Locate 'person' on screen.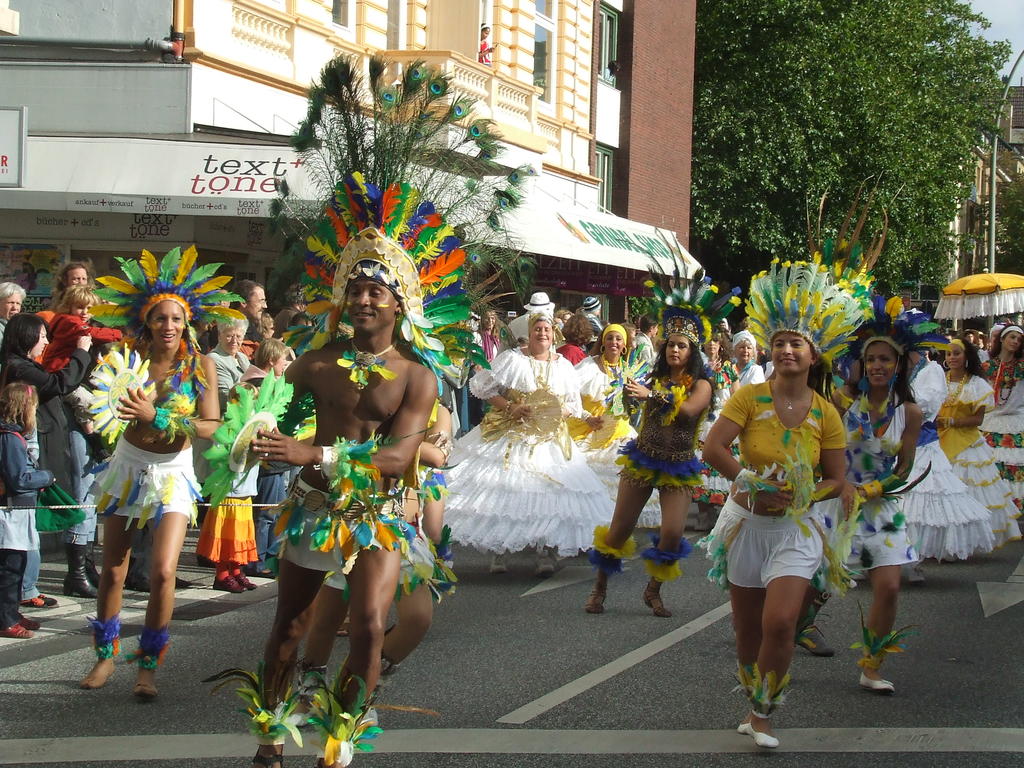
On screen at 0:315:95:604.
